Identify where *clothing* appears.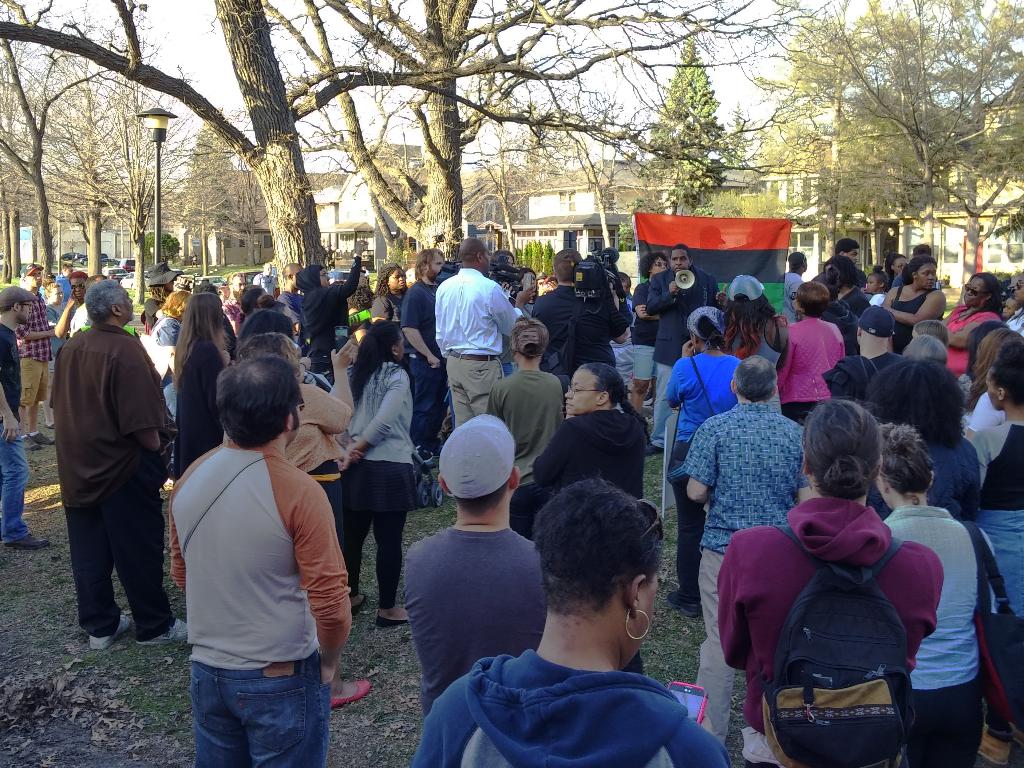
Appears at (left=399, top=286, right=452, bottom=448).
